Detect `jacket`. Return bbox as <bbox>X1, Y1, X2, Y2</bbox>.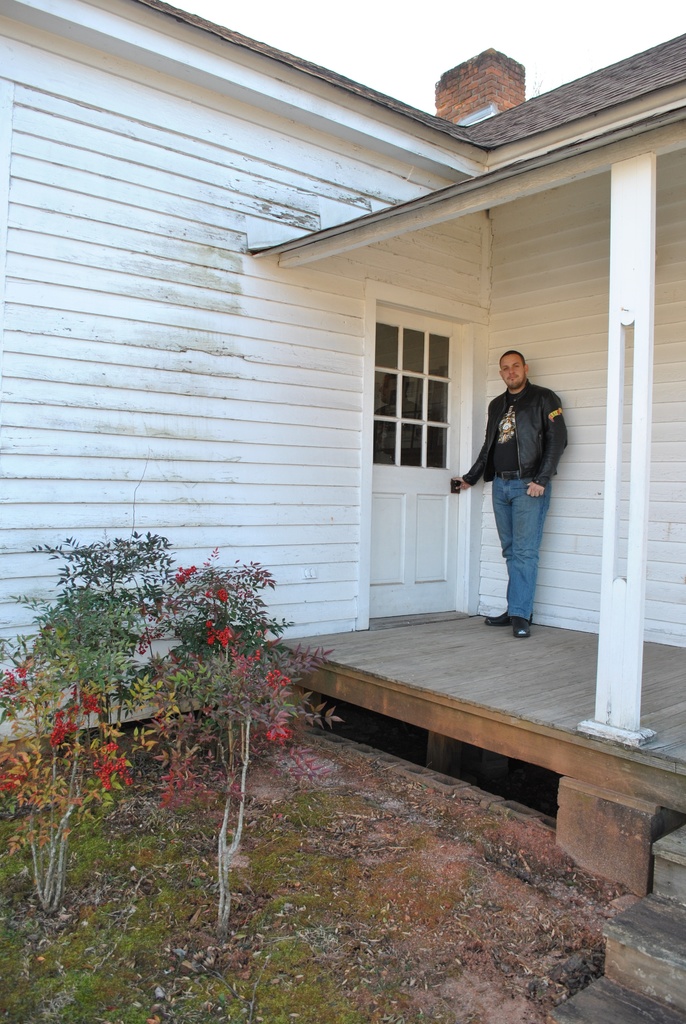
<bbox>462, 384, 572, 476</bbox>.
